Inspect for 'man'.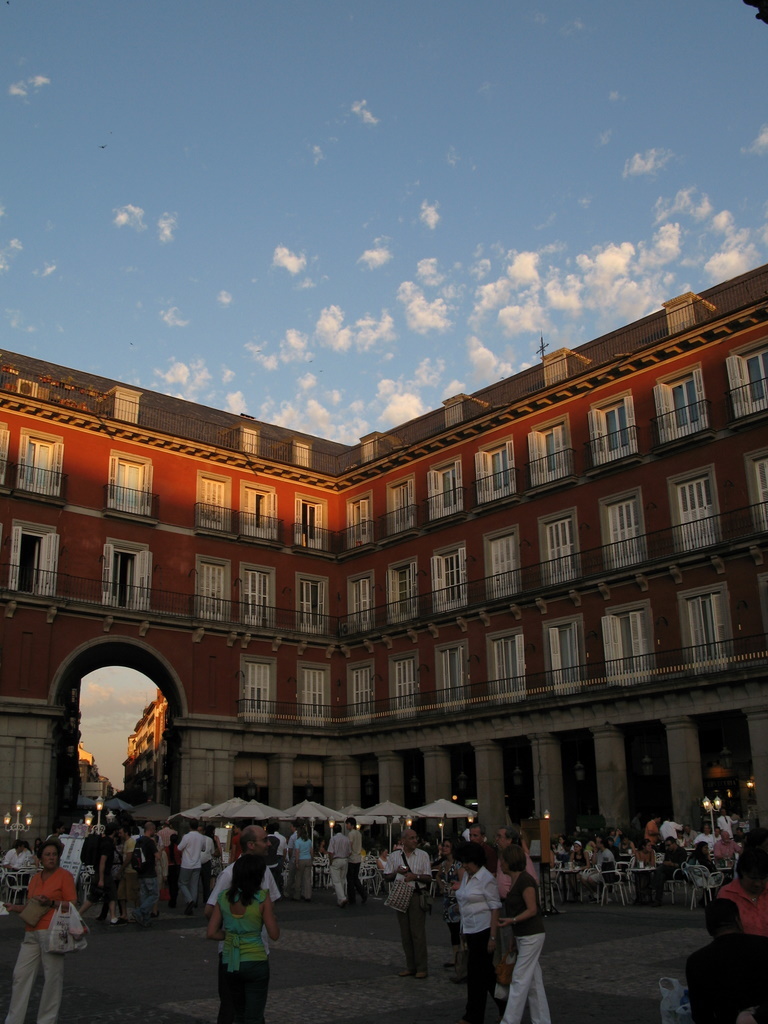
Inspection: l=662, t=816, r=681, b=840.
